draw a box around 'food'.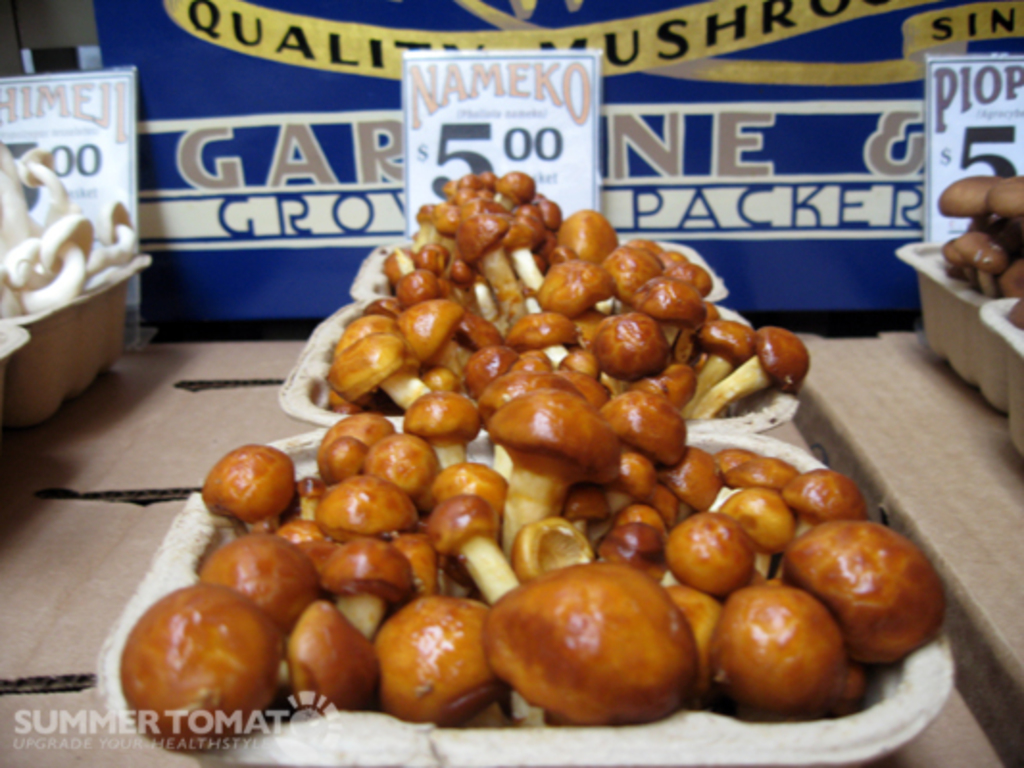
region(486, 561, 711, 730).
